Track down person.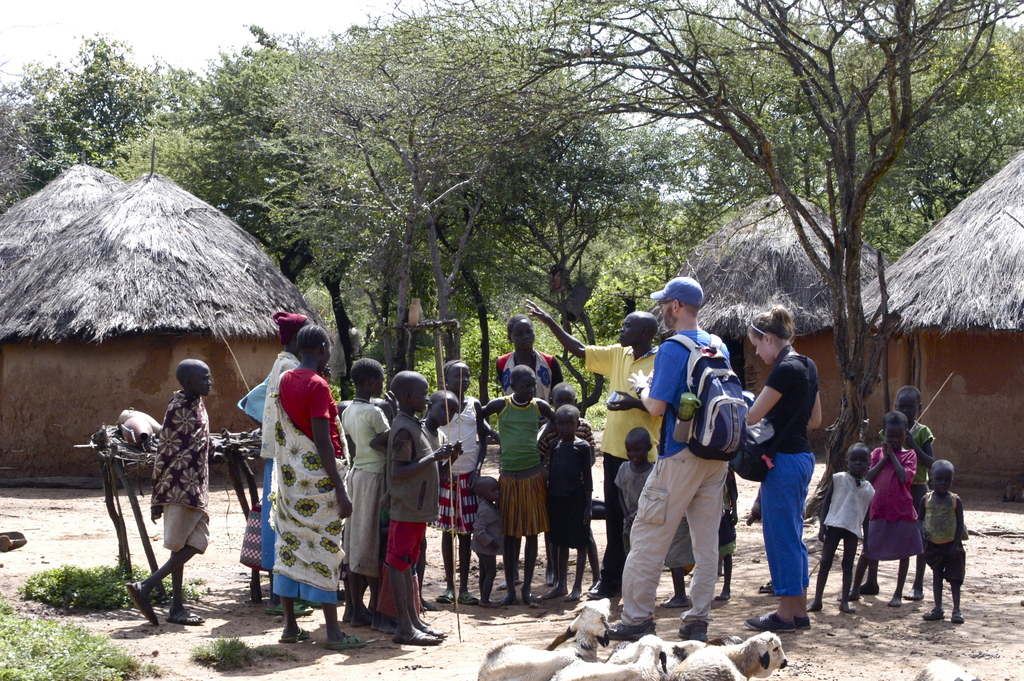
Tracked to <box>385,368,461,636</box>.
